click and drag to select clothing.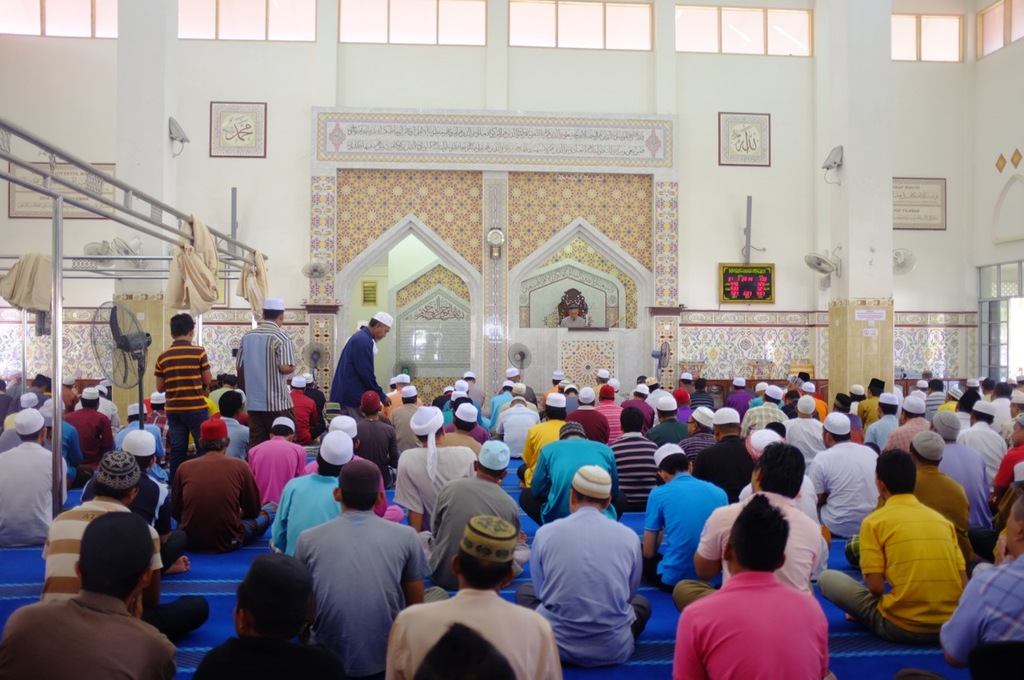
Selection: [386, 588, 563, 679].
